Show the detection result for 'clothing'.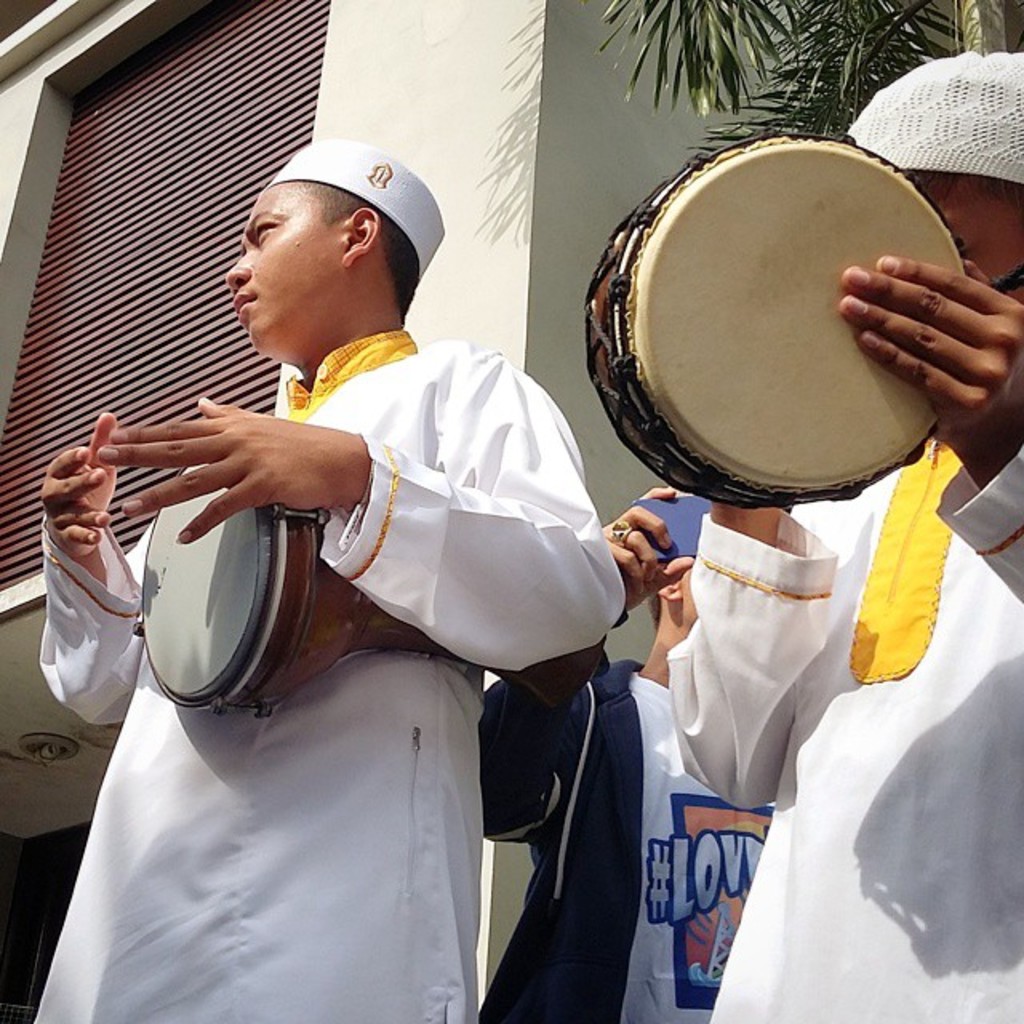
locate(477, 642, 789, 1022).
